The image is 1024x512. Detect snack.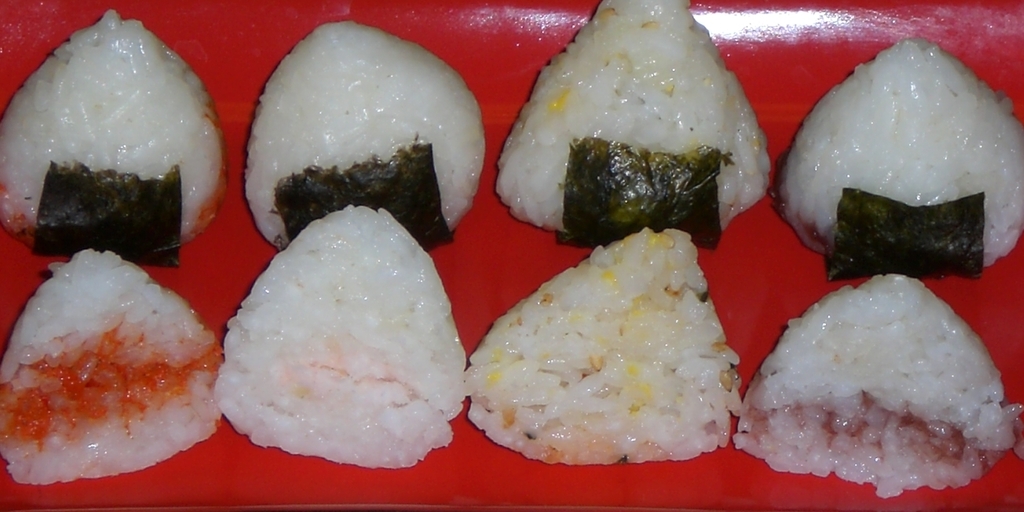
Detection: select_region(241, 20, 493, 250).
